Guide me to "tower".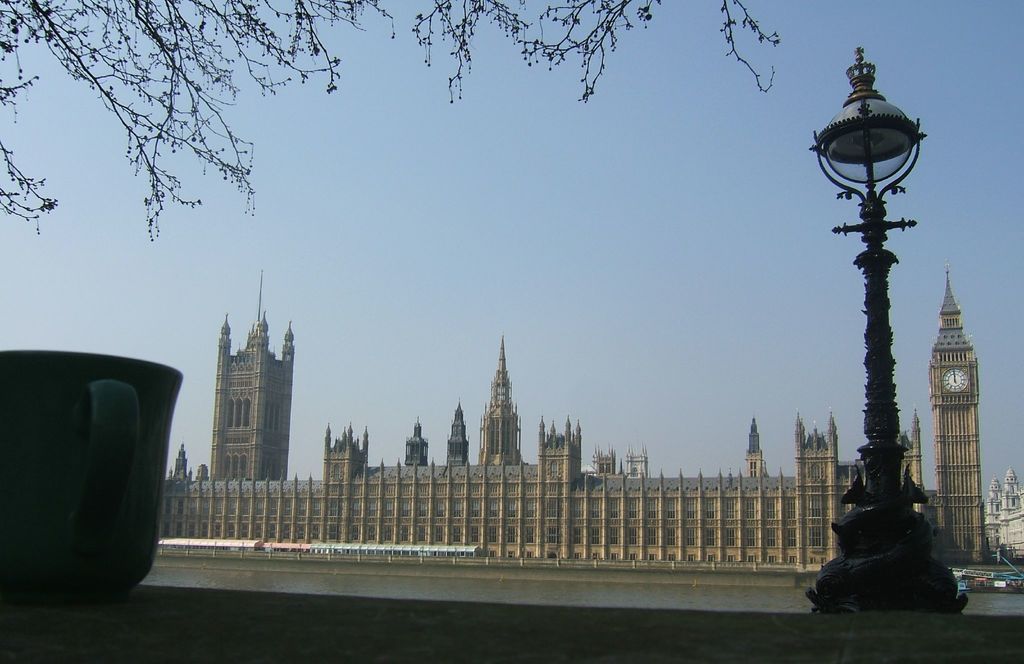
Guidance: x1=407, y1=416, x2=435, y2=466.
